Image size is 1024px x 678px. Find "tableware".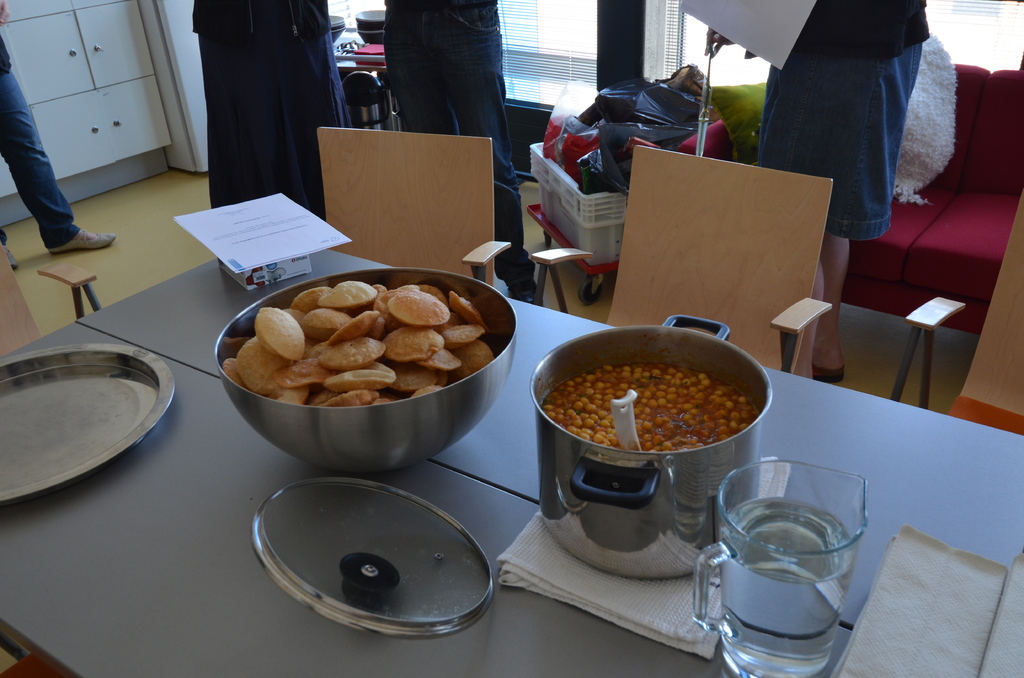
bbox=(701, 451, 880, 677).
